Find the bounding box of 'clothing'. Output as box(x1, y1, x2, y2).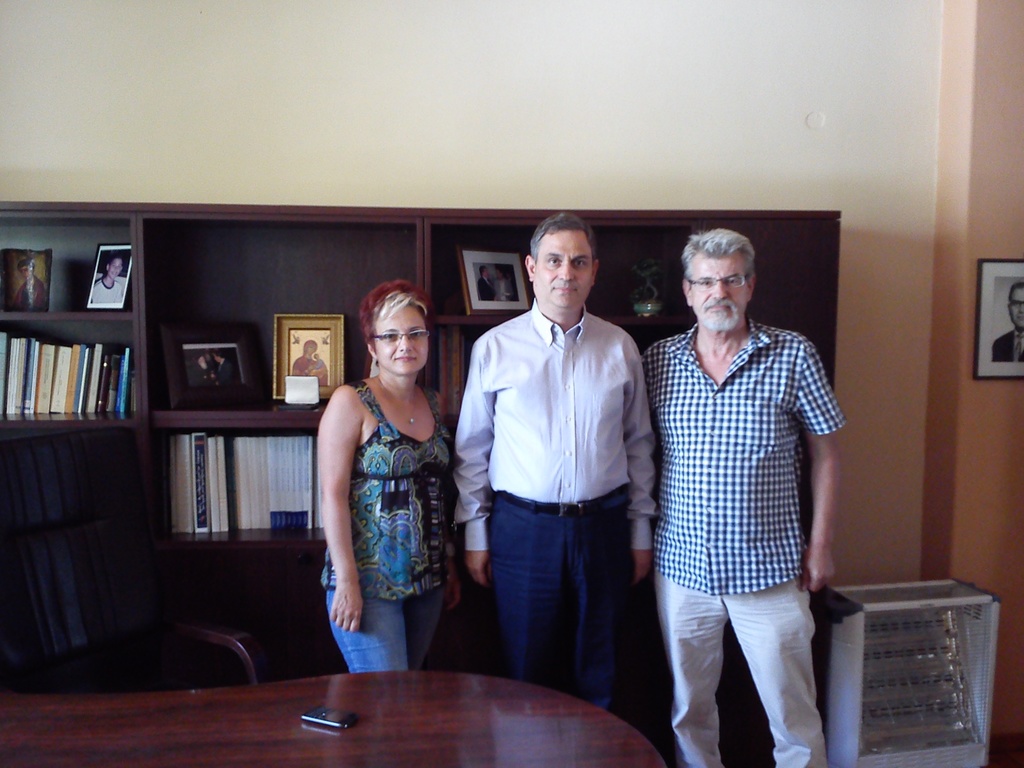
box(985, 322, 1023, 364).
